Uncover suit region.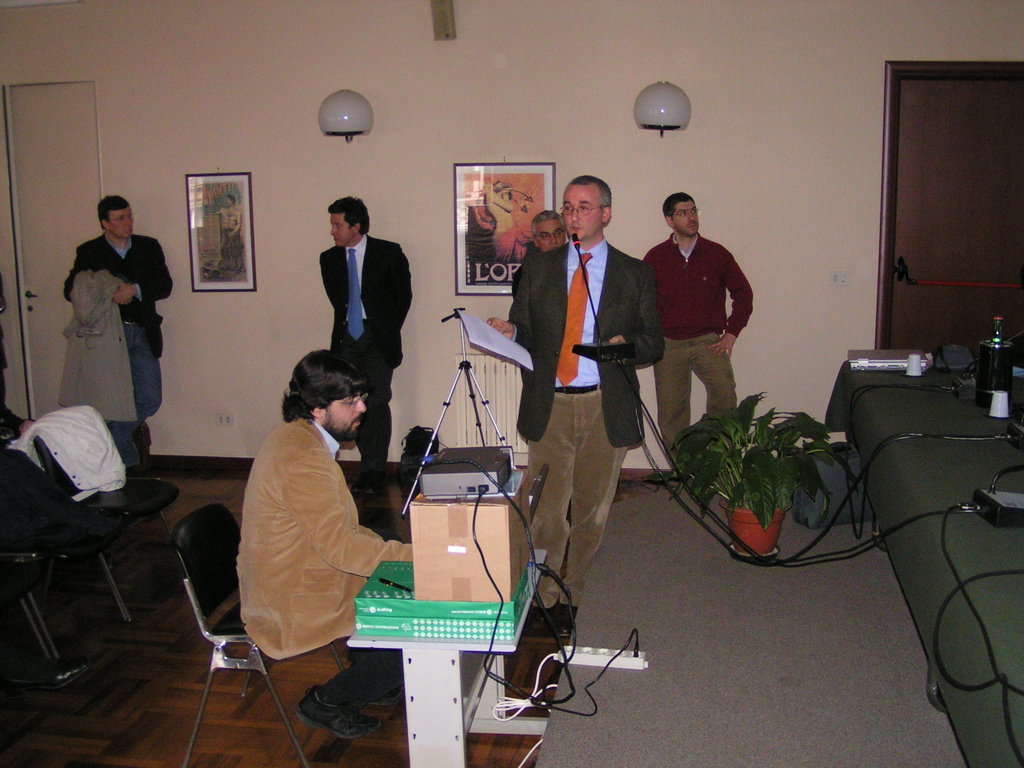
Uncovered: 242,410,424,705.
